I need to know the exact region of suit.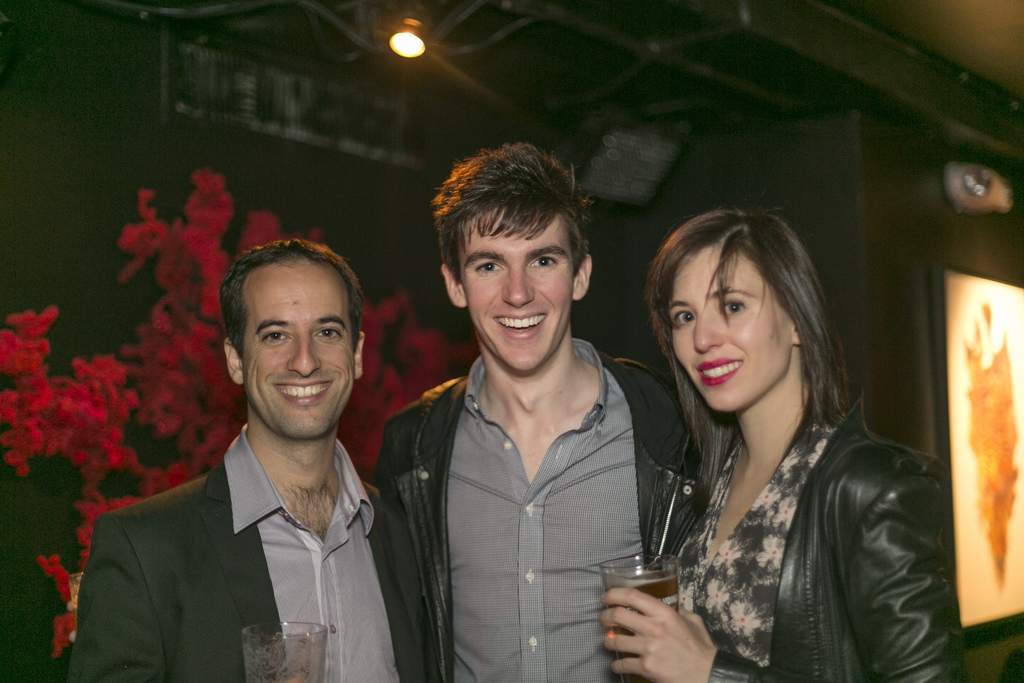
Region: {"left": 92, "top": 377, "right": 403, "bottom": 667}.
